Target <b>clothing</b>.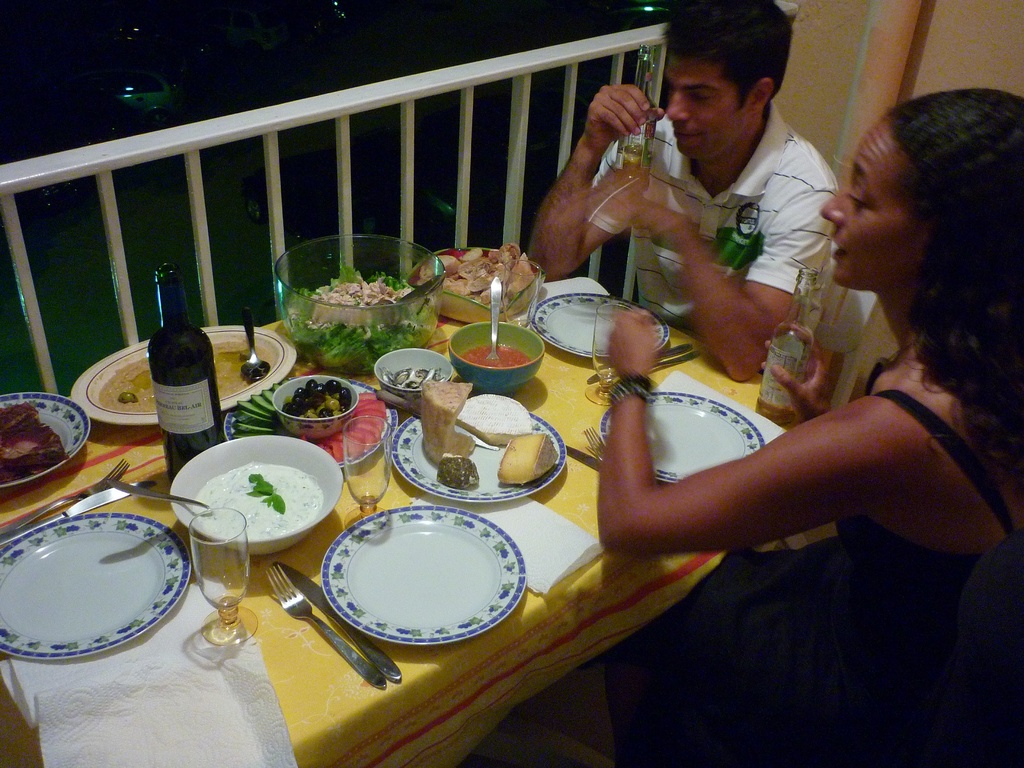
Target region: l=550, t=79, r=861, b=340.
